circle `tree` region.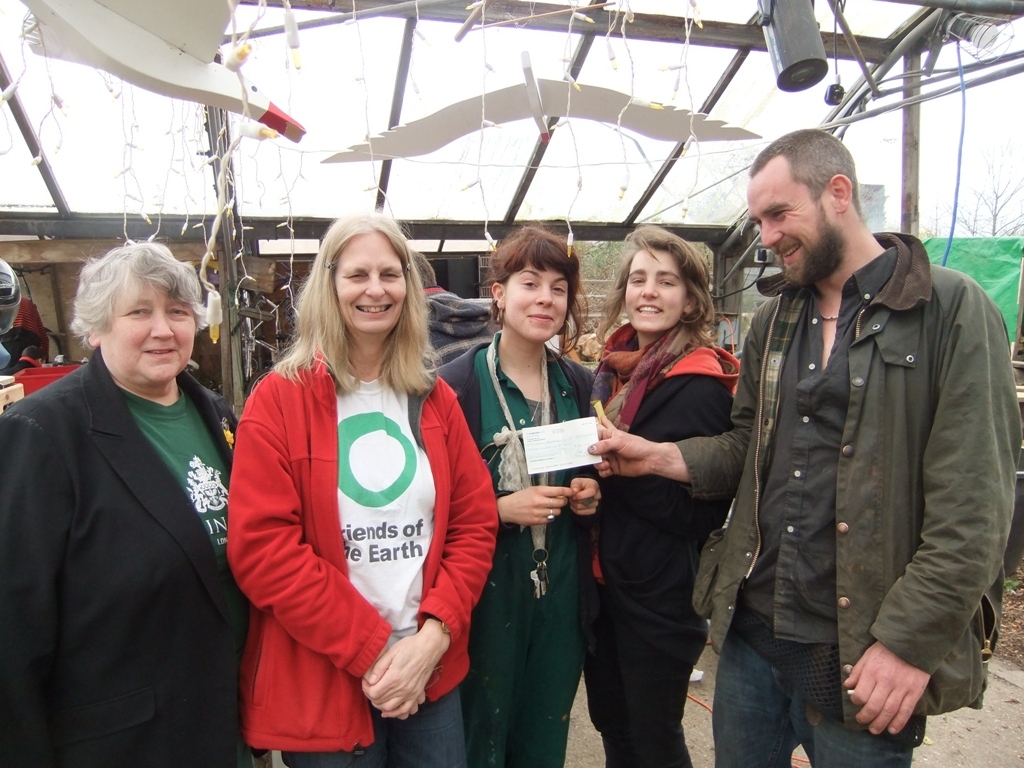
Region: [924, 136, 1019, 234].
